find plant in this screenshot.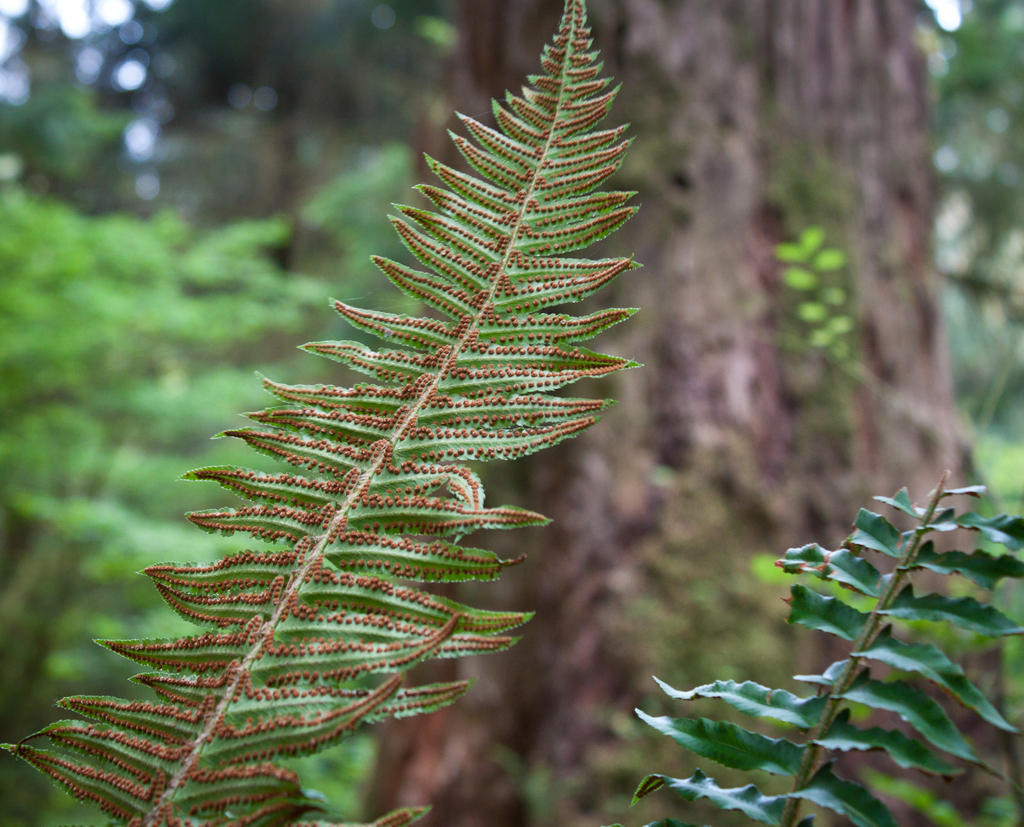
The bounding box for plant is region(33, 0, 736, 826).
